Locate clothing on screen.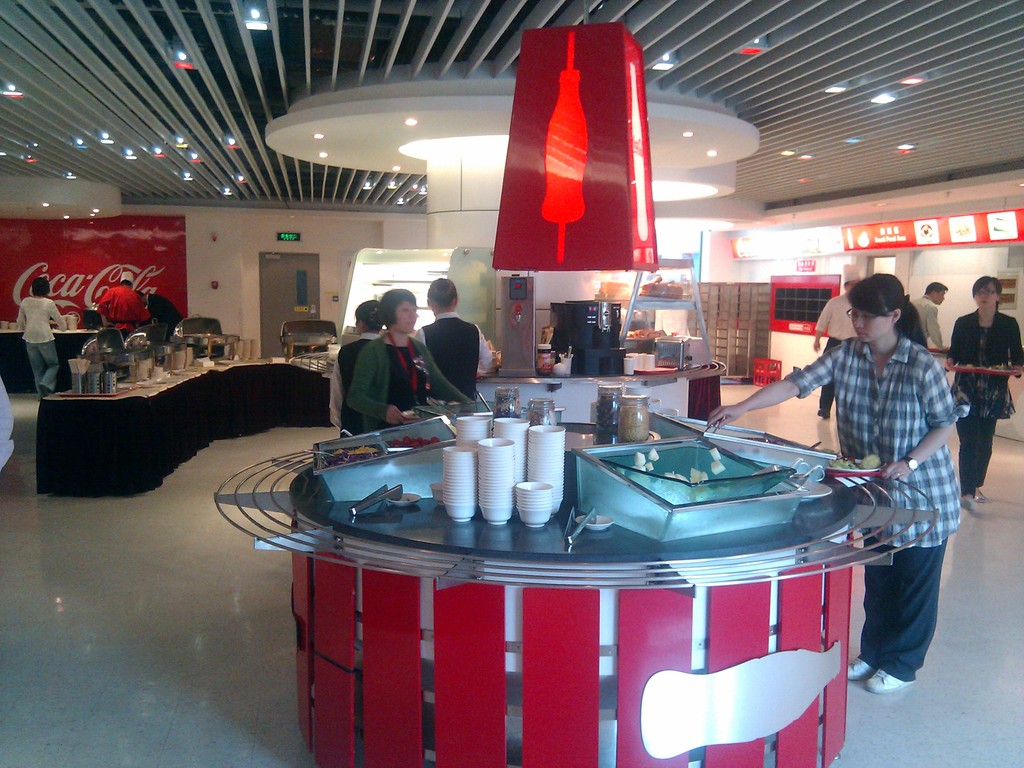
On screen at box(329, 344, 362, 433).
